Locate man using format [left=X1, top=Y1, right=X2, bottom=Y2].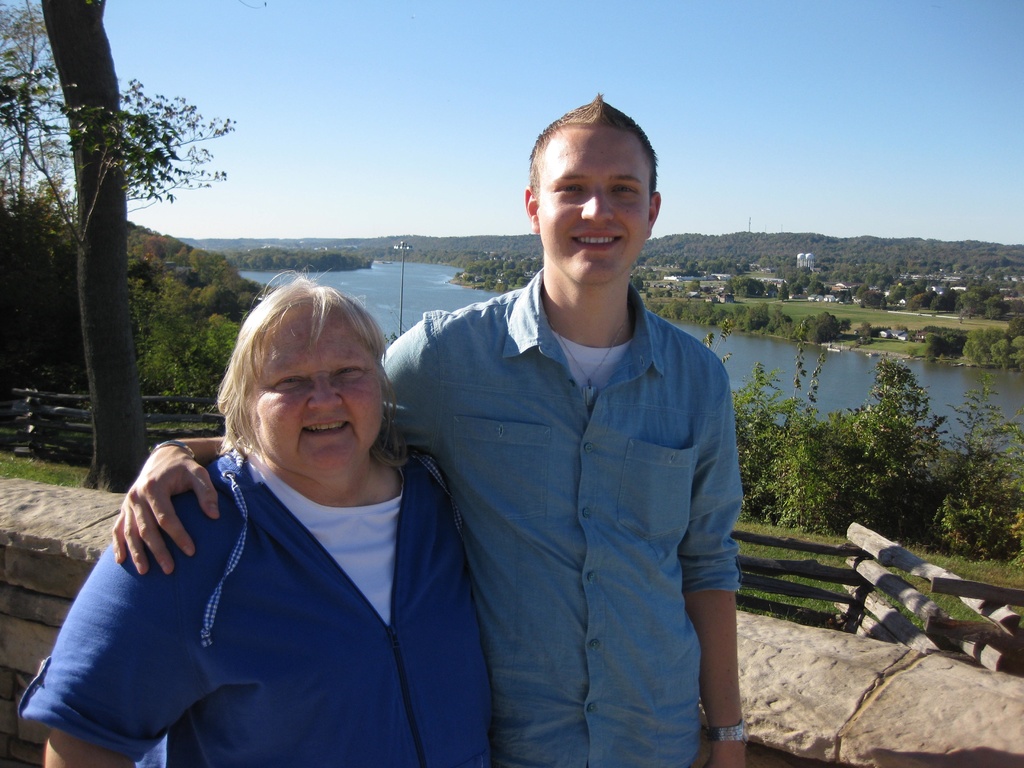
[left=372, top=97, right=767, bottom=758].
